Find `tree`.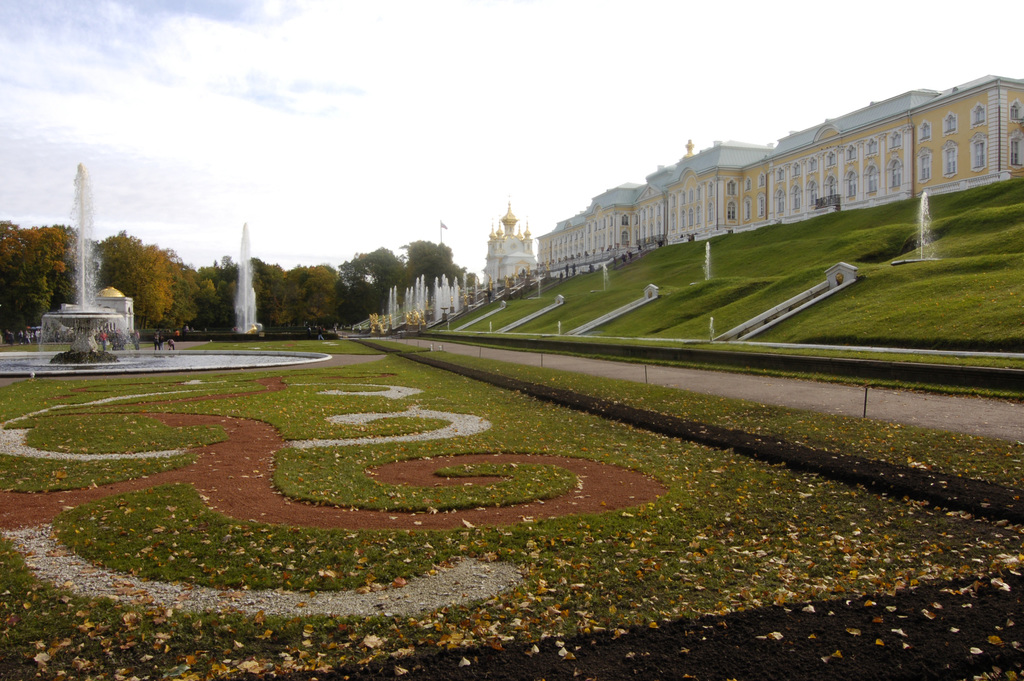
bbox(104, 236, 173, 327).
